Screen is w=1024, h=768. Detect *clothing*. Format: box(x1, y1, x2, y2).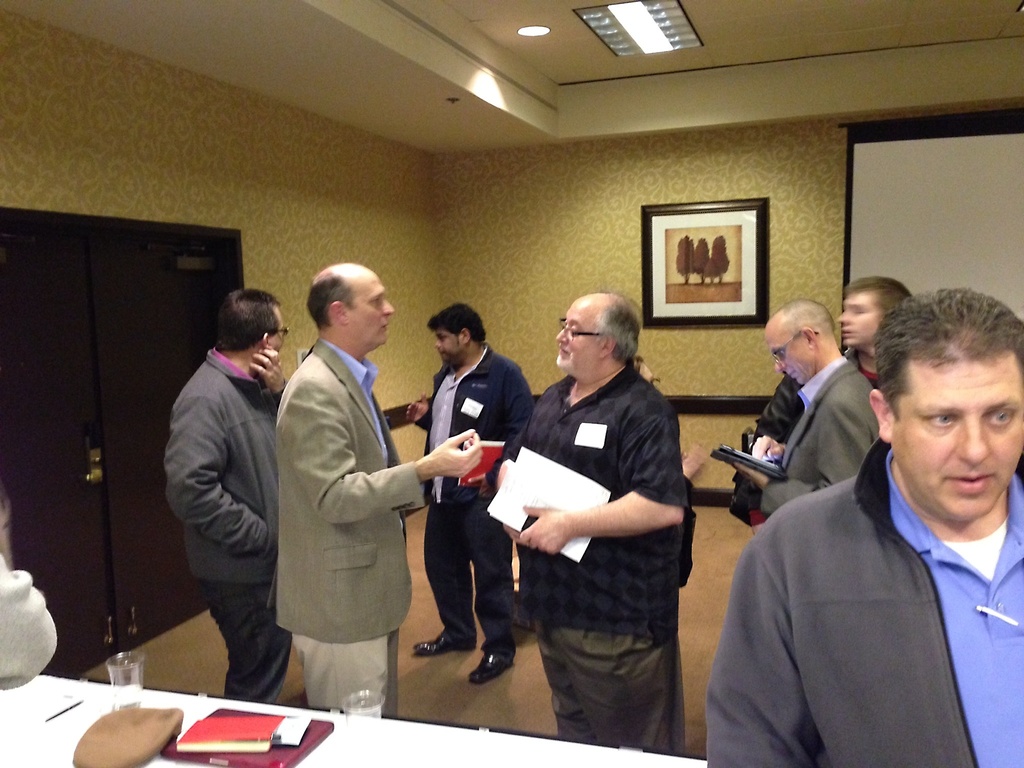
box(164, 343, 295, 703).
